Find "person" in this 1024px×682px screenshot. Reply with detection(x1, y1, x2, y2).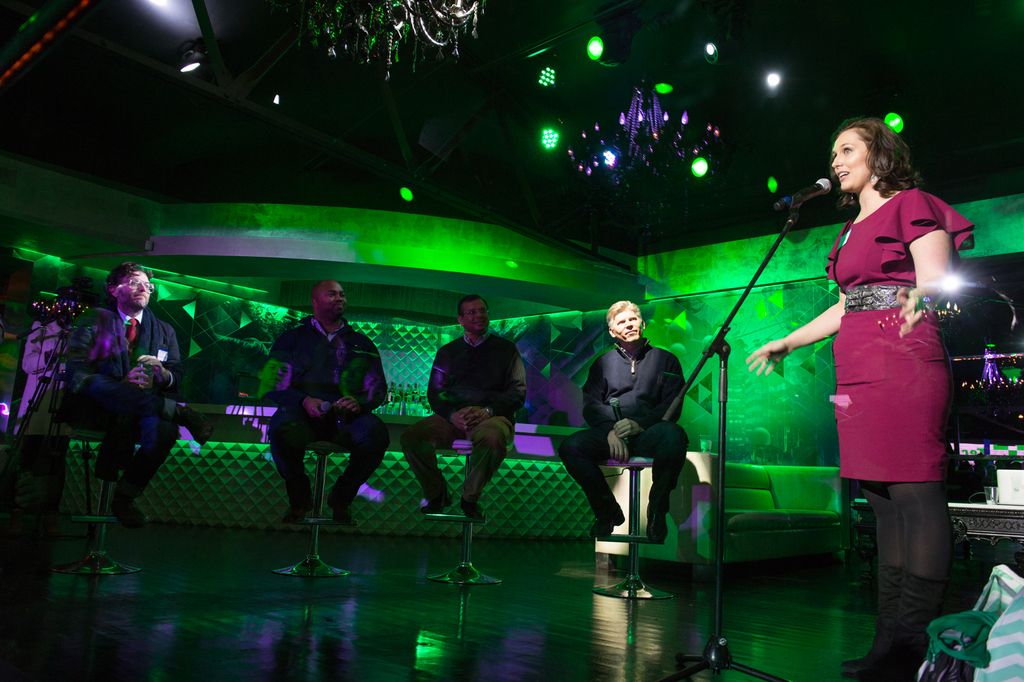
detection(558, 295, 689, 540).
